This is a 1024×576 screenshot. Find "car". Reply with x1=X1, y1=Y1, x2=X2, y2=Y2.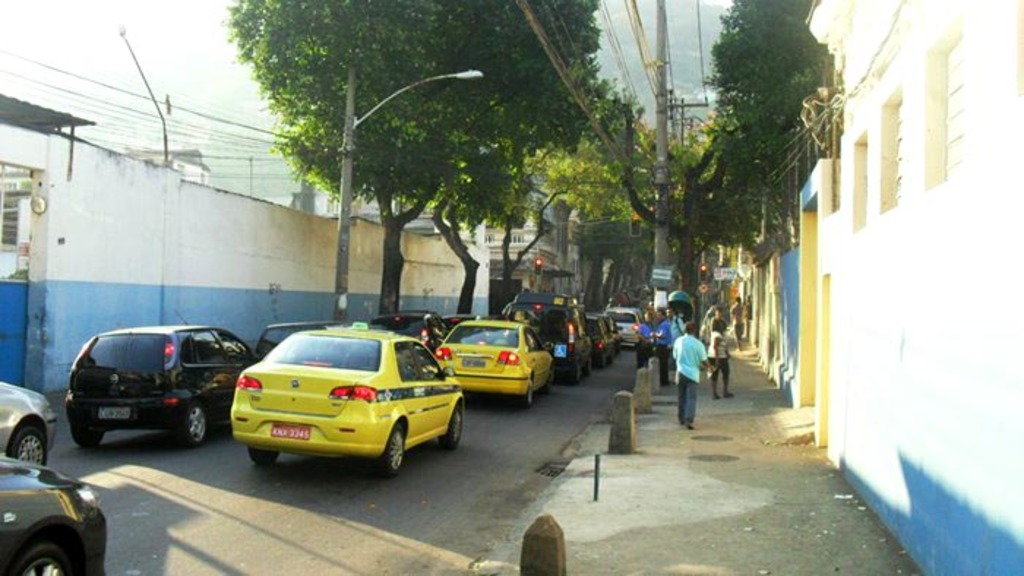
x1=0, y1=383, x2=56, y2=465.
